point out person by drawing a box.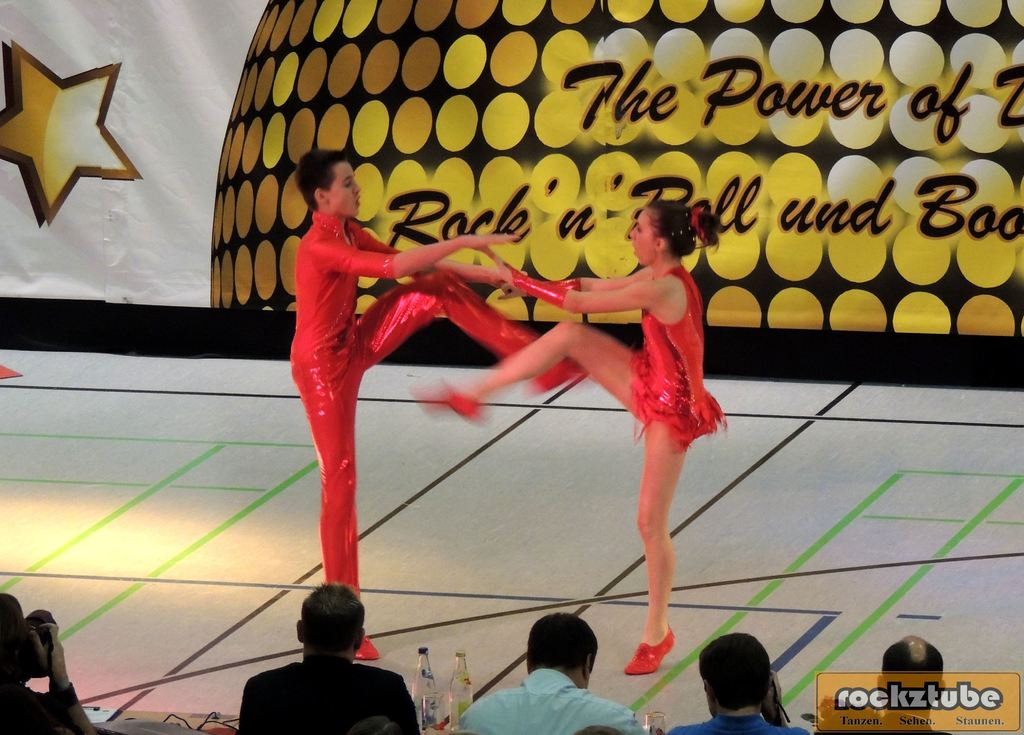
box(285, 148, 575, 663).
